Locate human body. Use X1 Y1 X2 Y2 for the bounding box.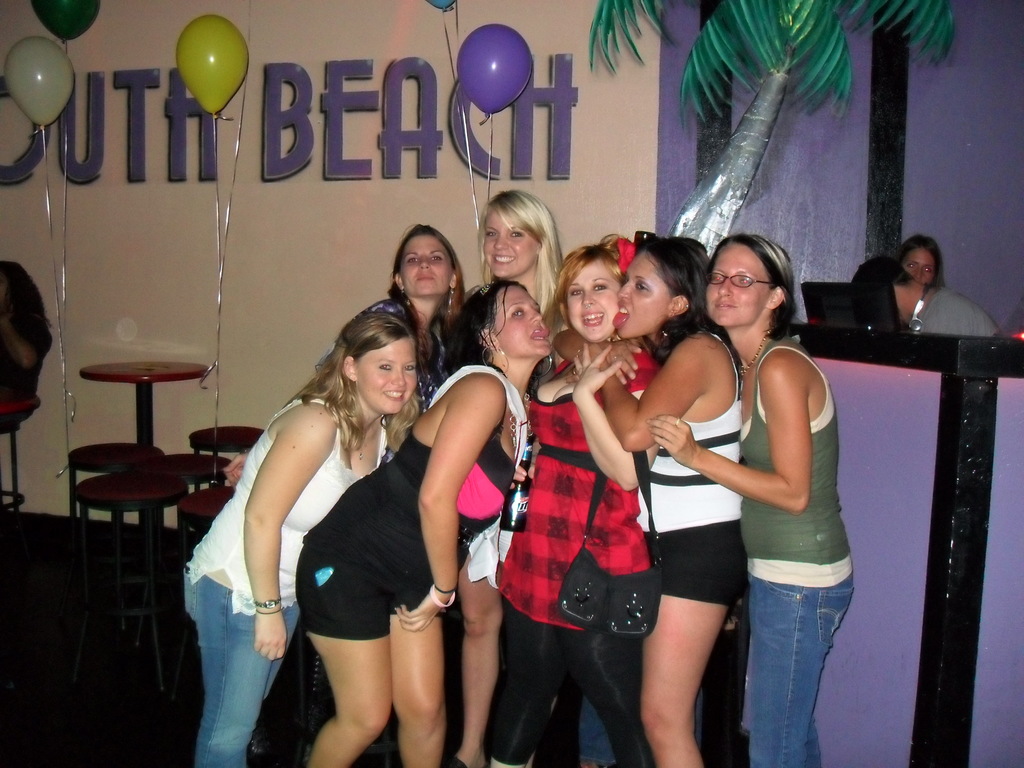
568 325 746 767.
